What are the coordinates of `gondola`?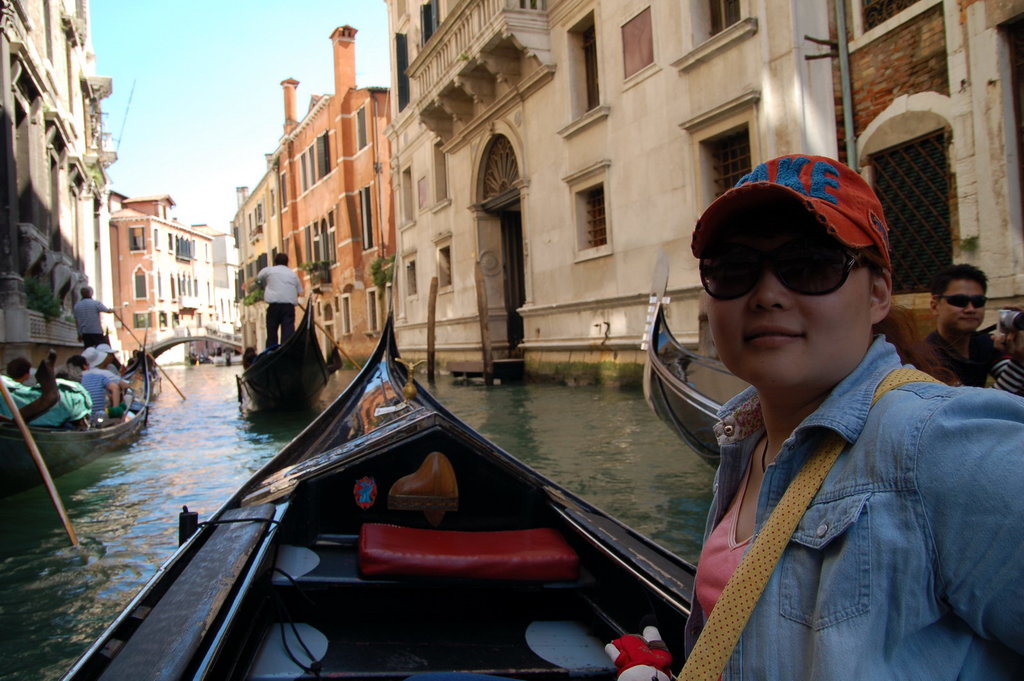
region(237, 280, 347, 424).
